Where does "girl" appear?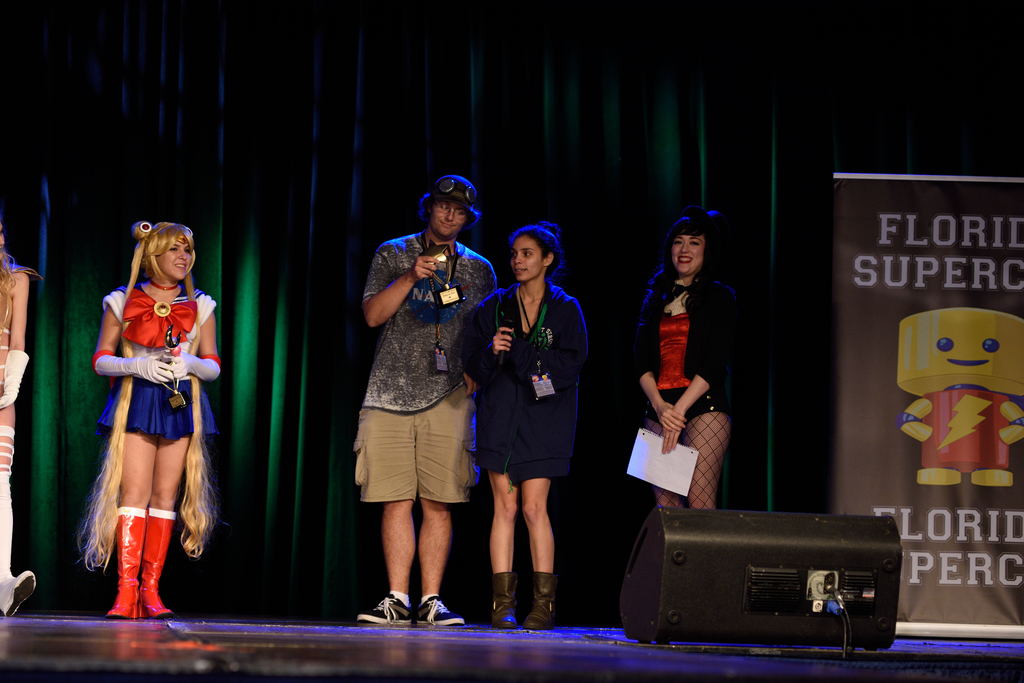
Appears at 458,223,587,632.
